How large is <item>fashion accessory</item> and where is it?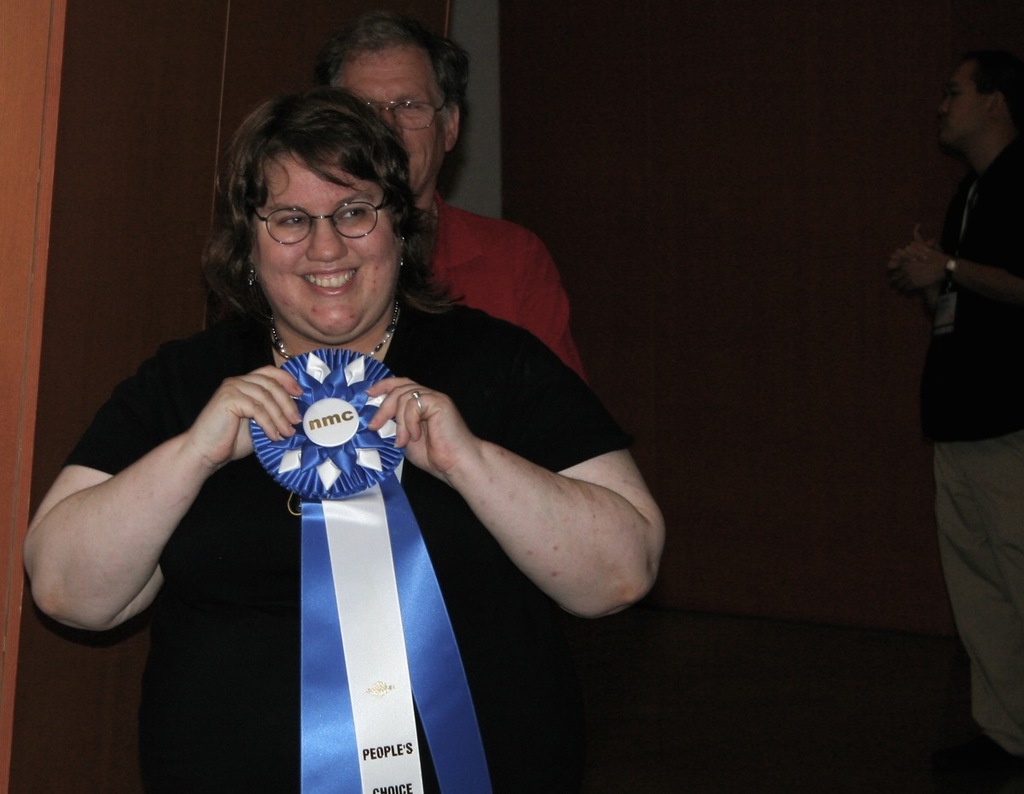
Bounding box: x1=416, y1=391, x2=422, y2=408.
